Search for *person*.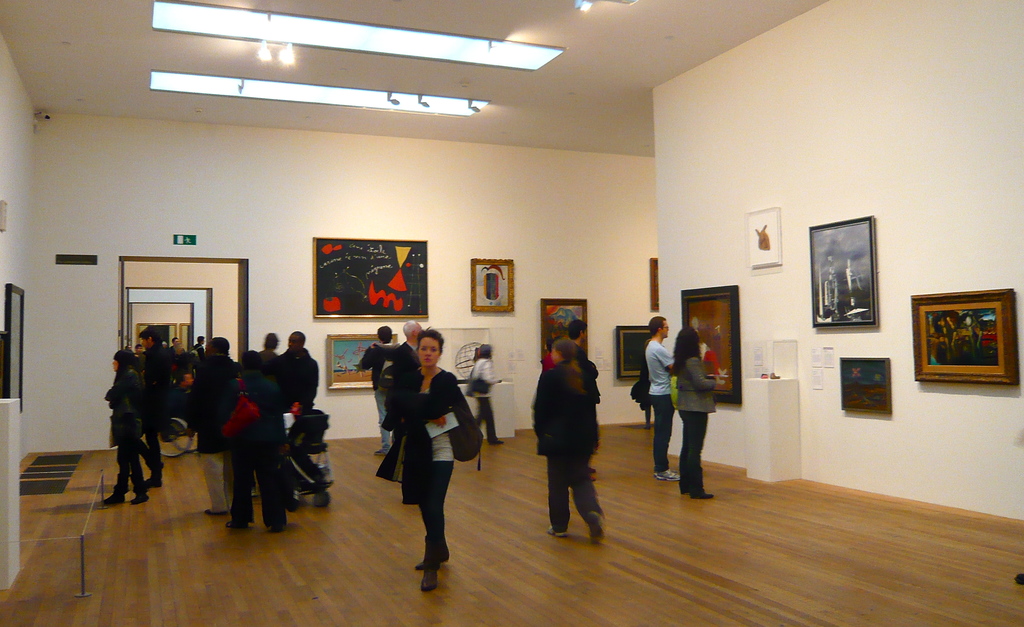
Found at box(564, 317, 602, 401).
